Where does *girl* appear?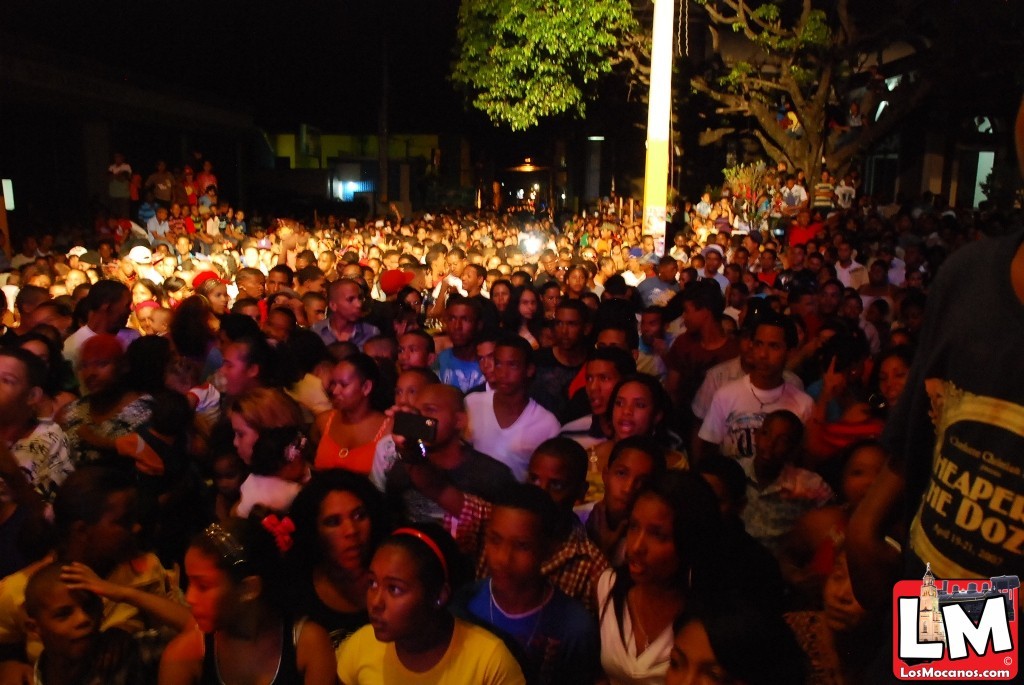
Appears at <region>270, 464, 394, 622</region>.
